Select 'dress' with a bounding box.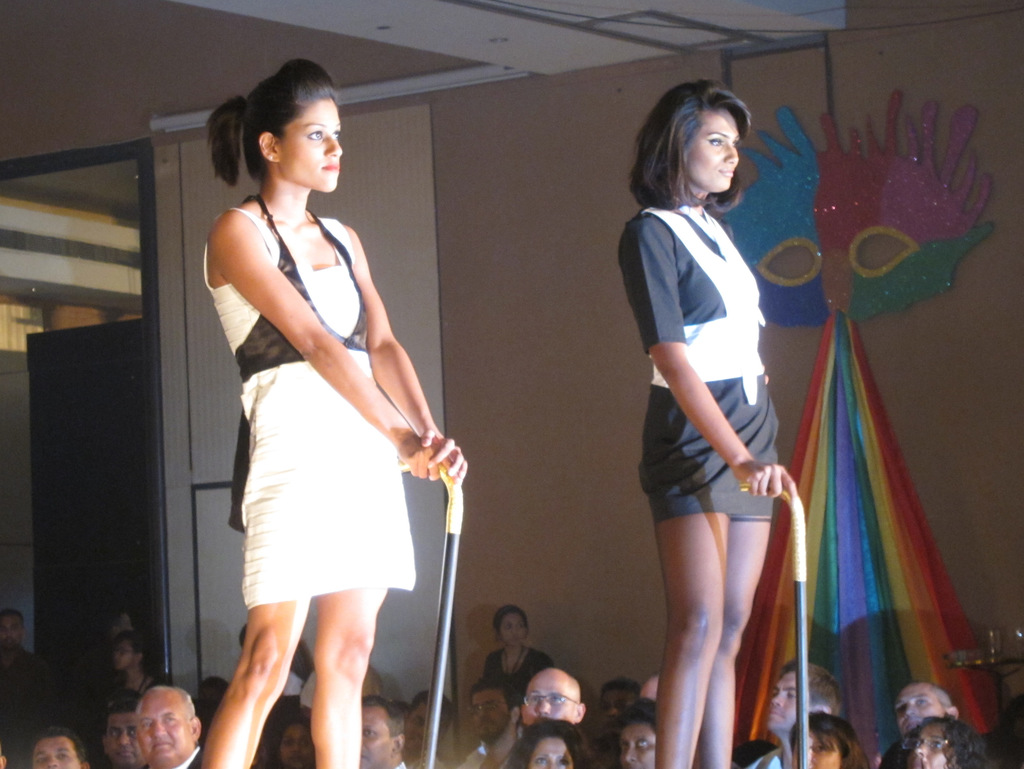
202 205 416 610.
